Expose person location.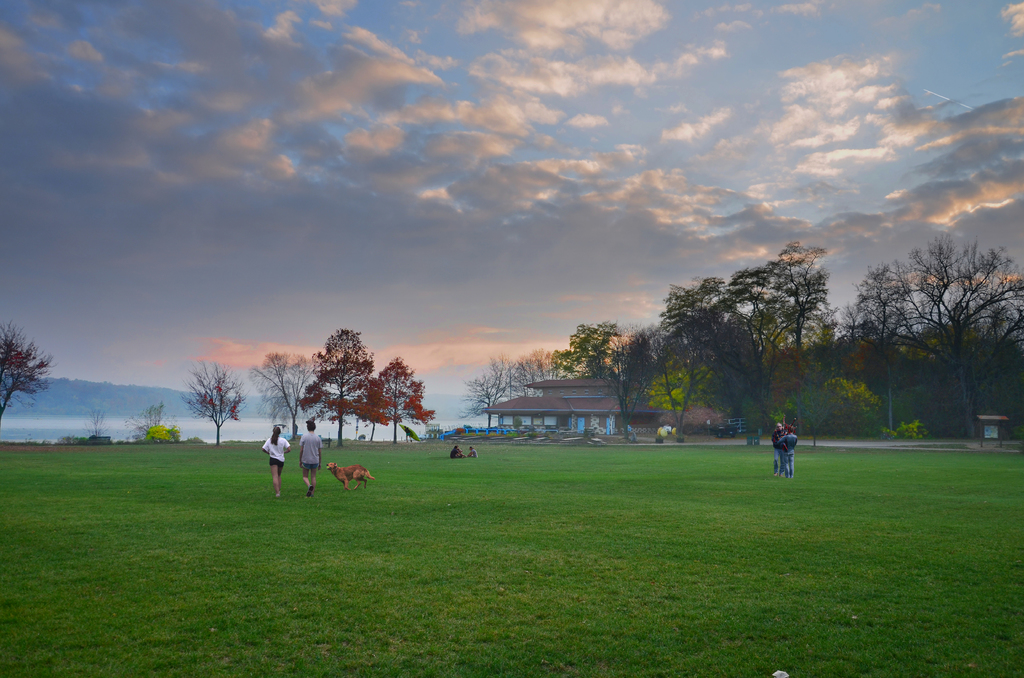
Exposed at <box>296,420,325,496</box>.
